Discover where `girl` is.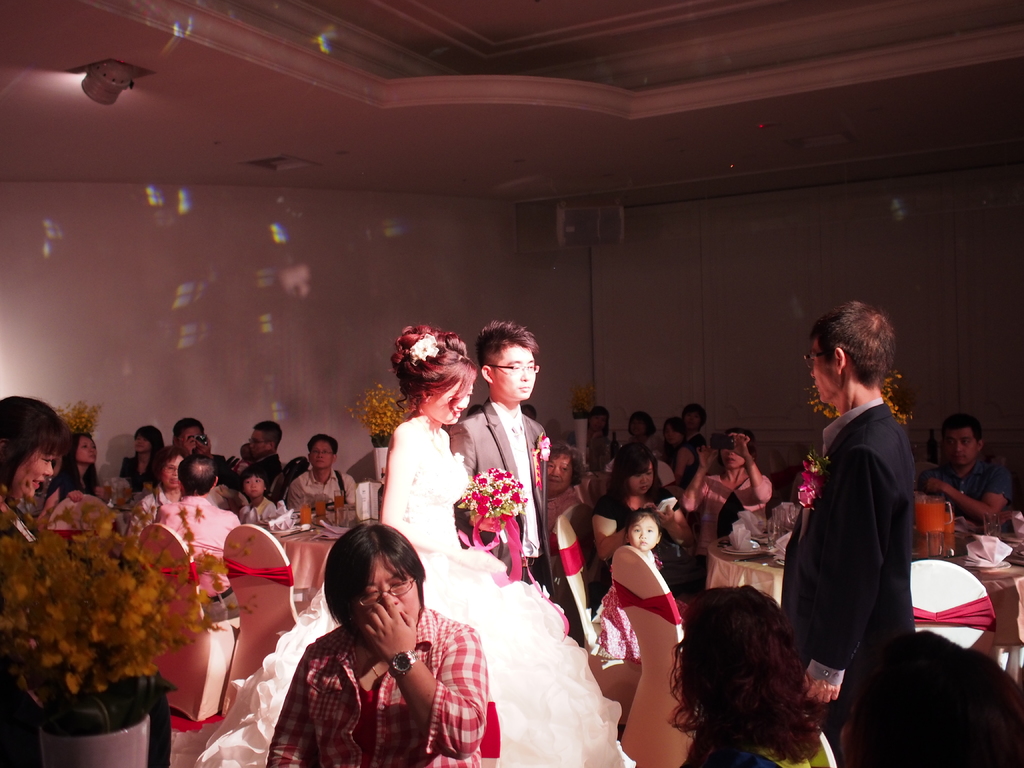
Discovered at box=[627, 409, 657, 446].
